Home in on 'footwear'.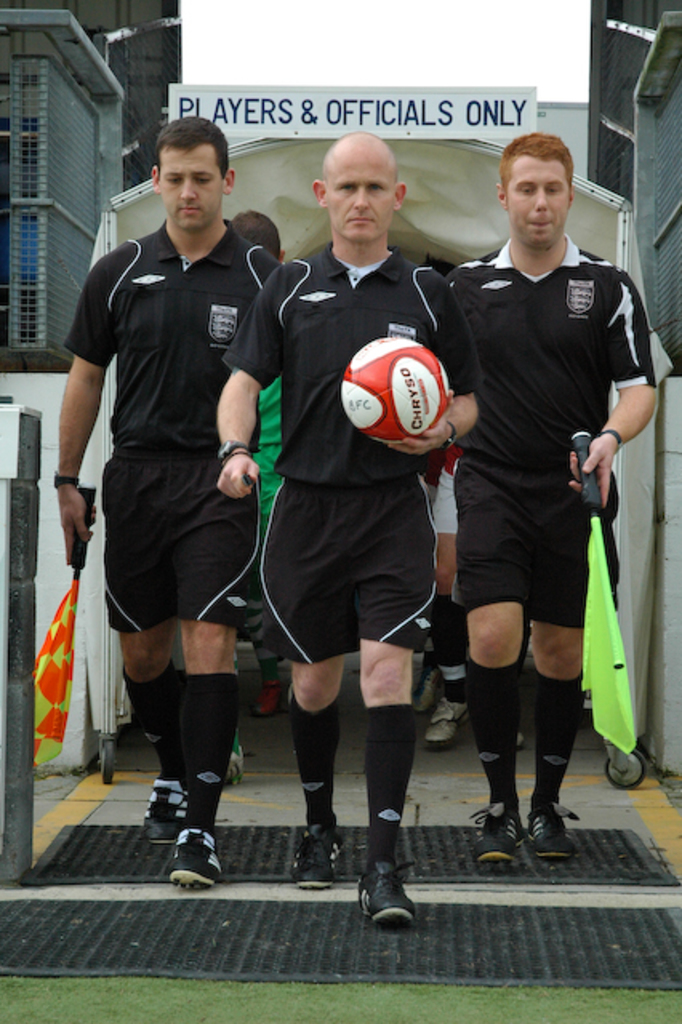
Homed in at [left=528, top=813, right=576, bottom=858].
